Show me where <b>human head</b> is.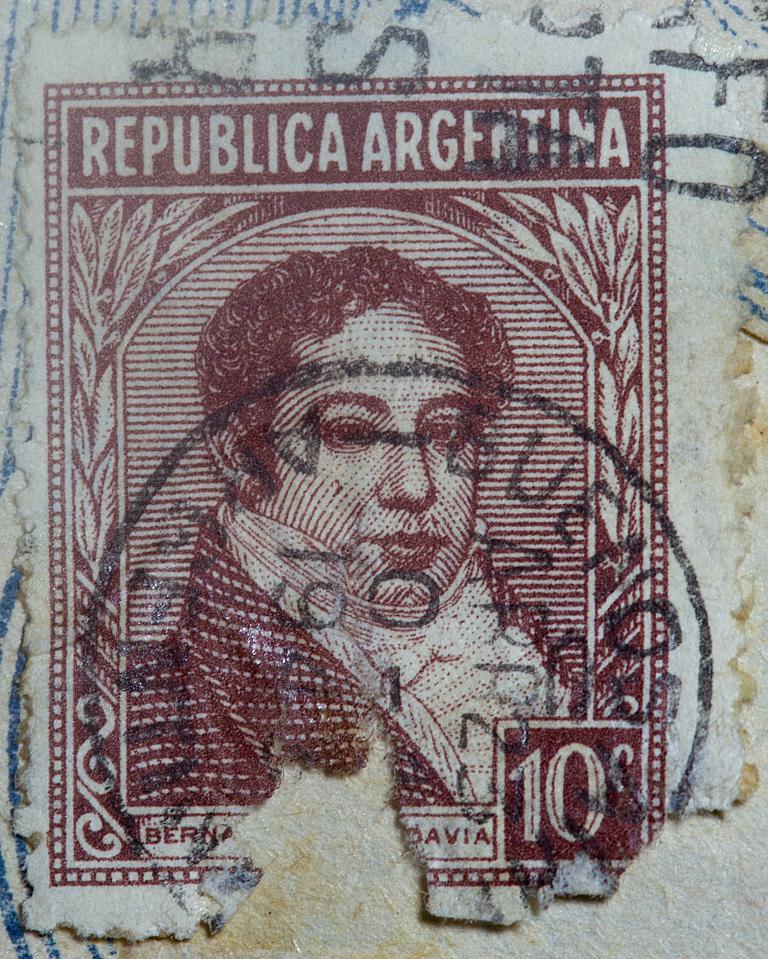
<b>human head</b> is at select_region(208, 252, 524, 625).
